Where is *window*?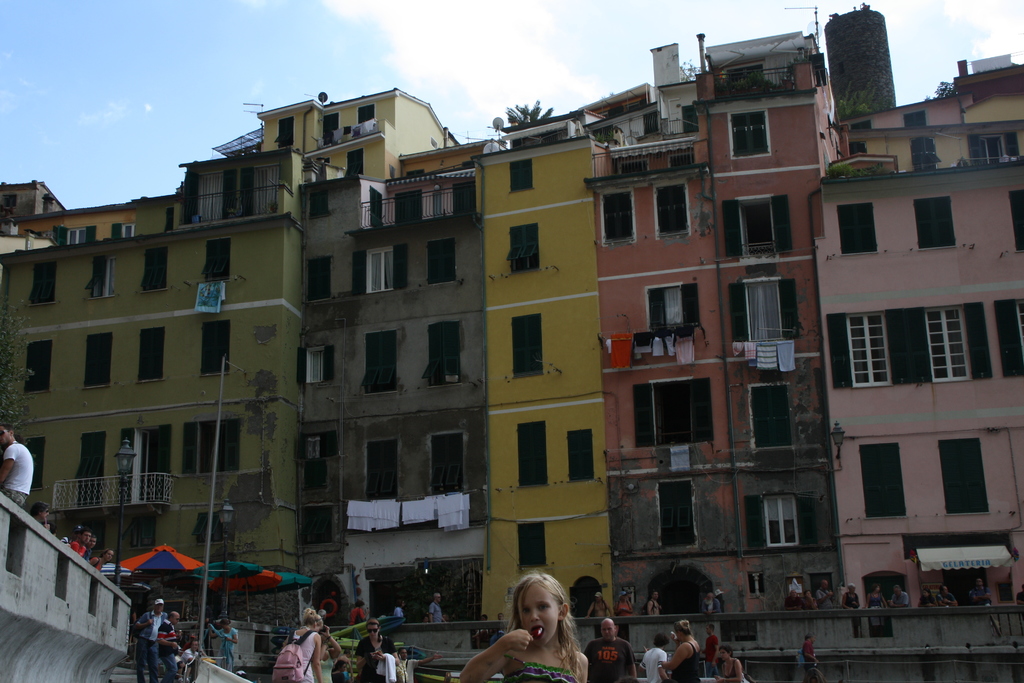
[733,268,808,349].
